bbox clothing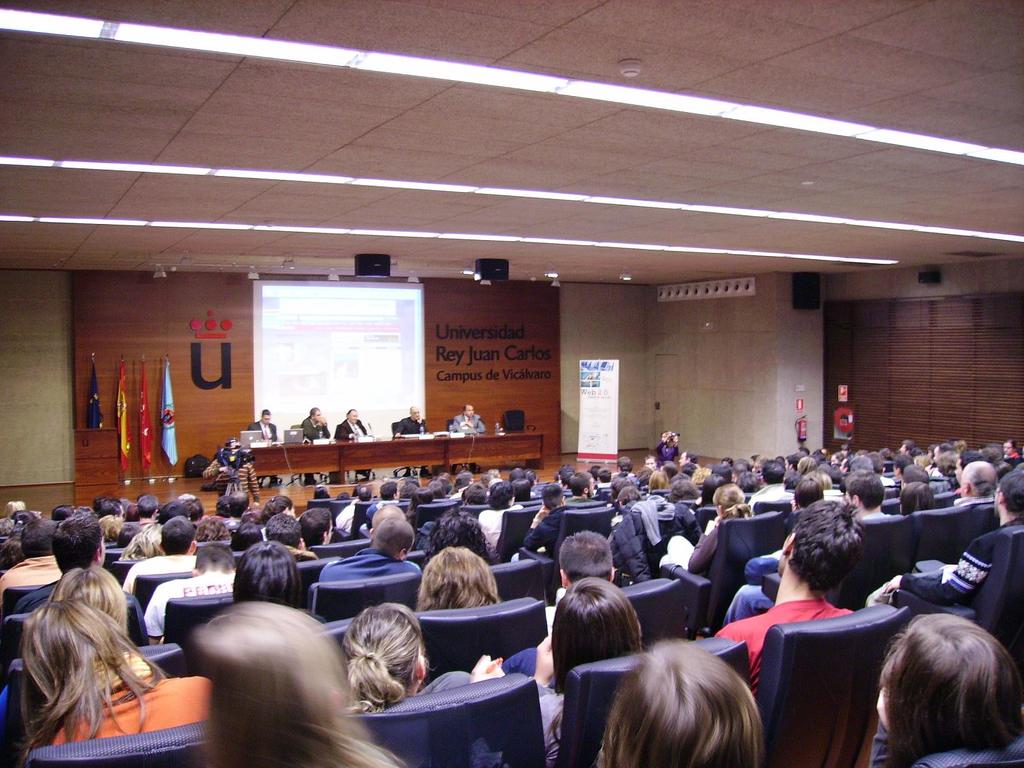
[511, 506, 573, 563]
